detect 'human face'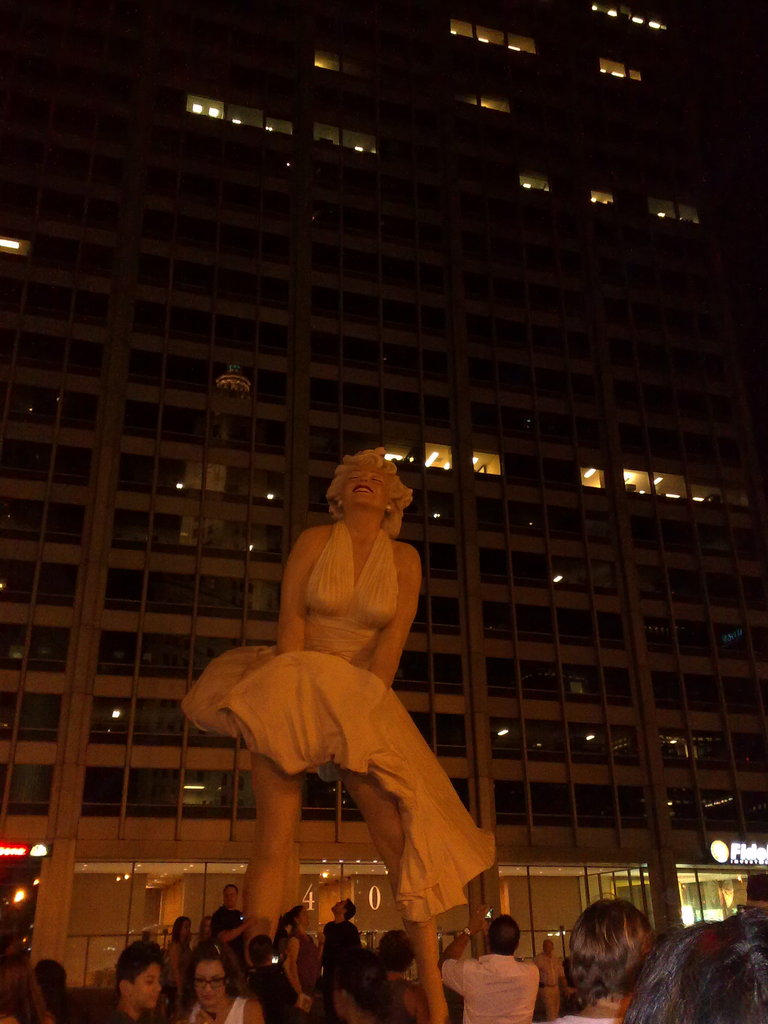
(x1=543, y1=940, x2=555, y2=956)
